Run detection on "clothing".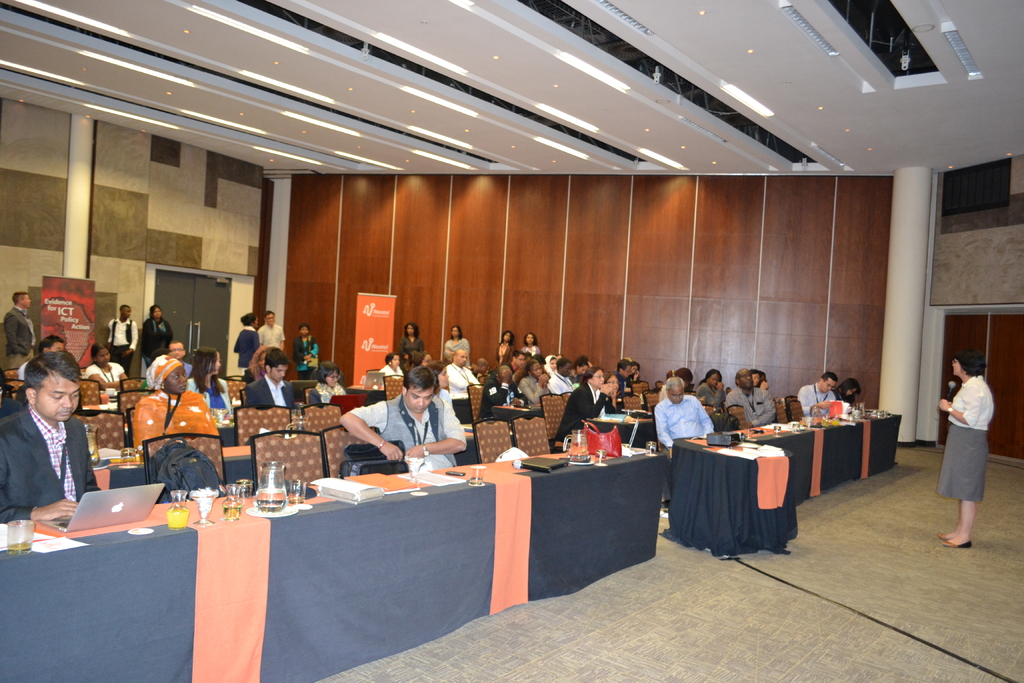
Result: select_region(2, 306, 36, 372).
